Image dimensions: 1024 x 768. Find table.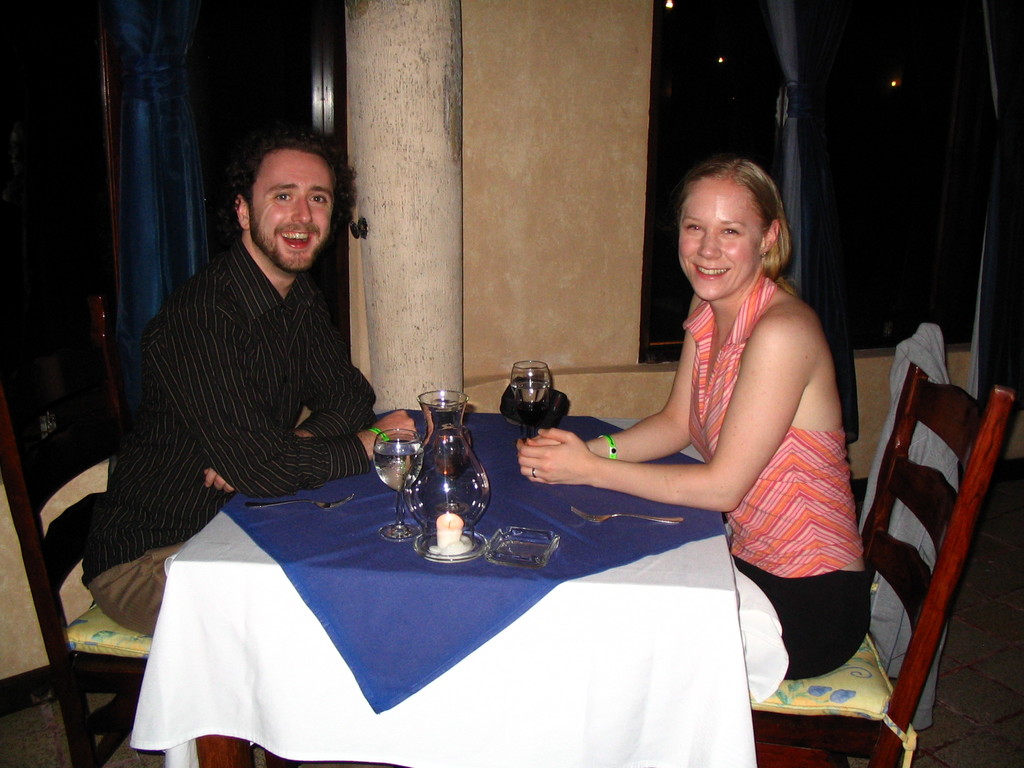
bbox=(121, 385, 780, 767).
